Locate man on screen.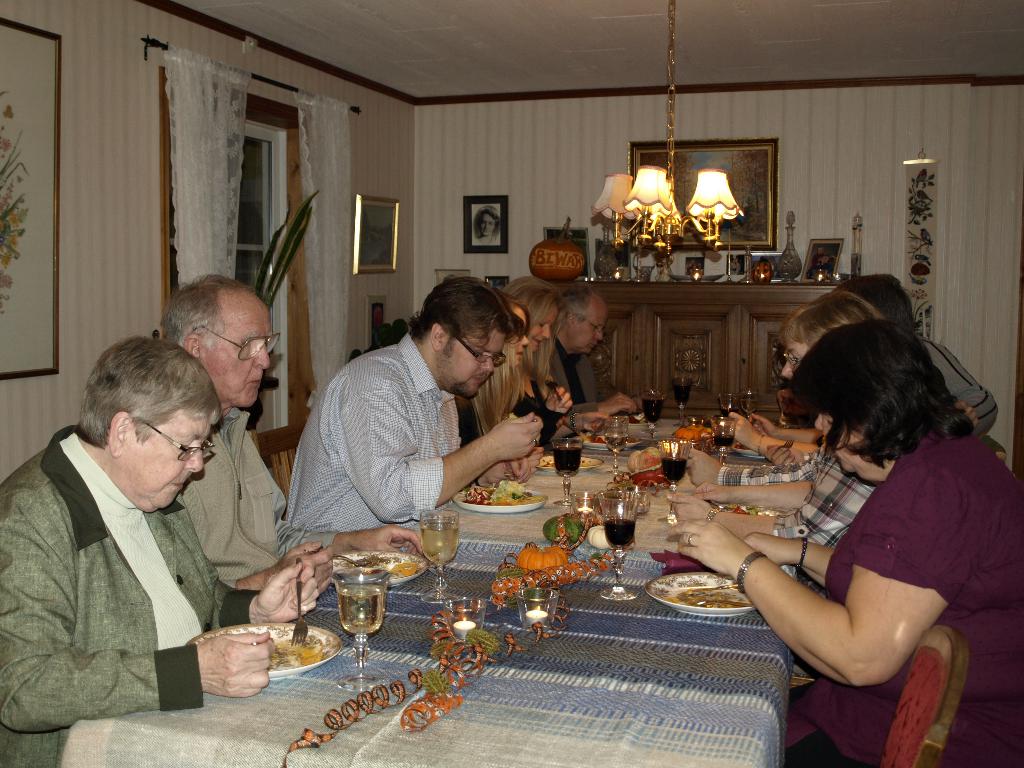
On screen at (left=287, top=274, right=547, bottom=532).
